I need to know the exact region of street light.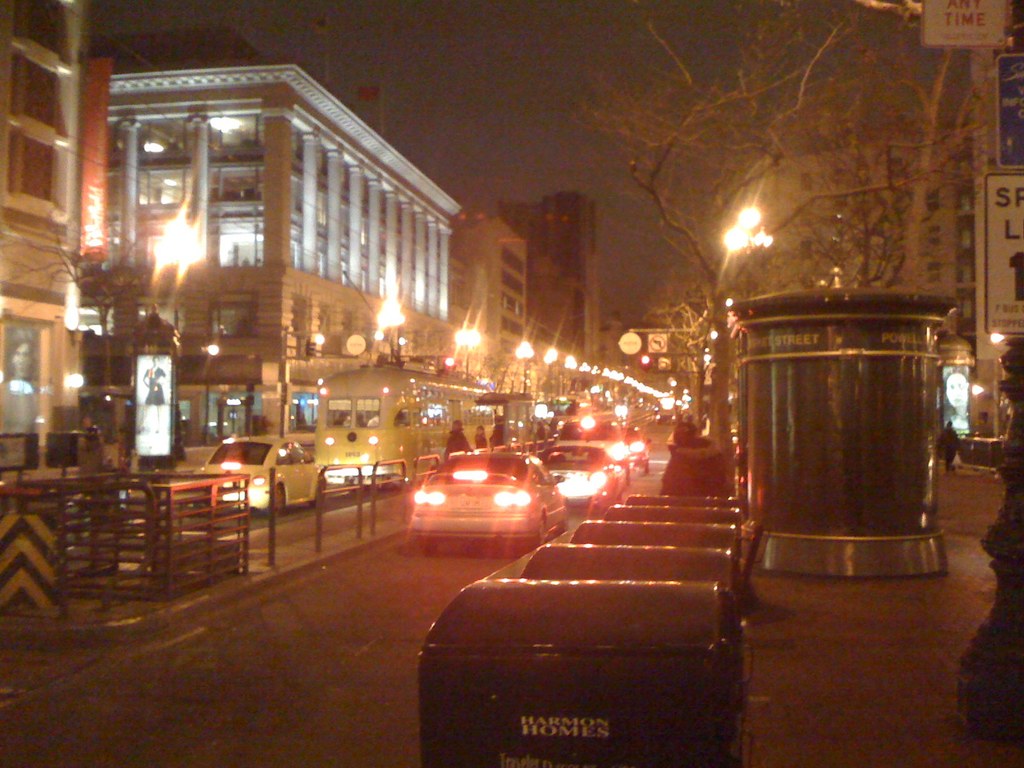
Region: 989, 334, 1023, 346.
